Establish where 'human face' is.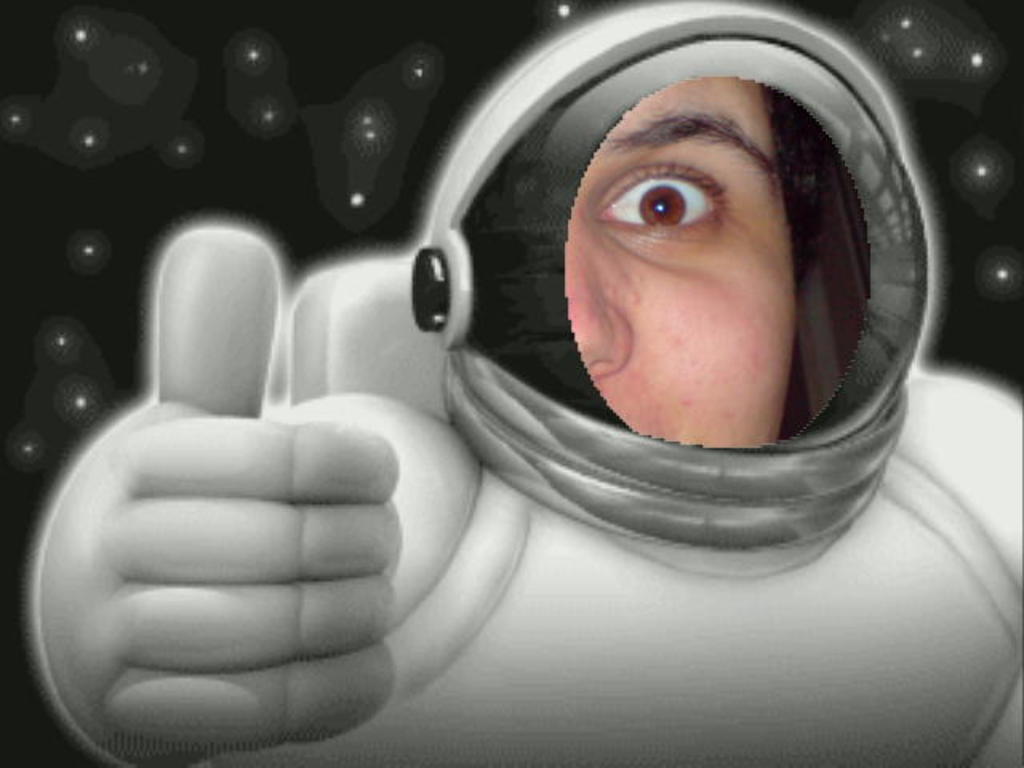
Established at <region>565, 74, 800, 445</region>.
